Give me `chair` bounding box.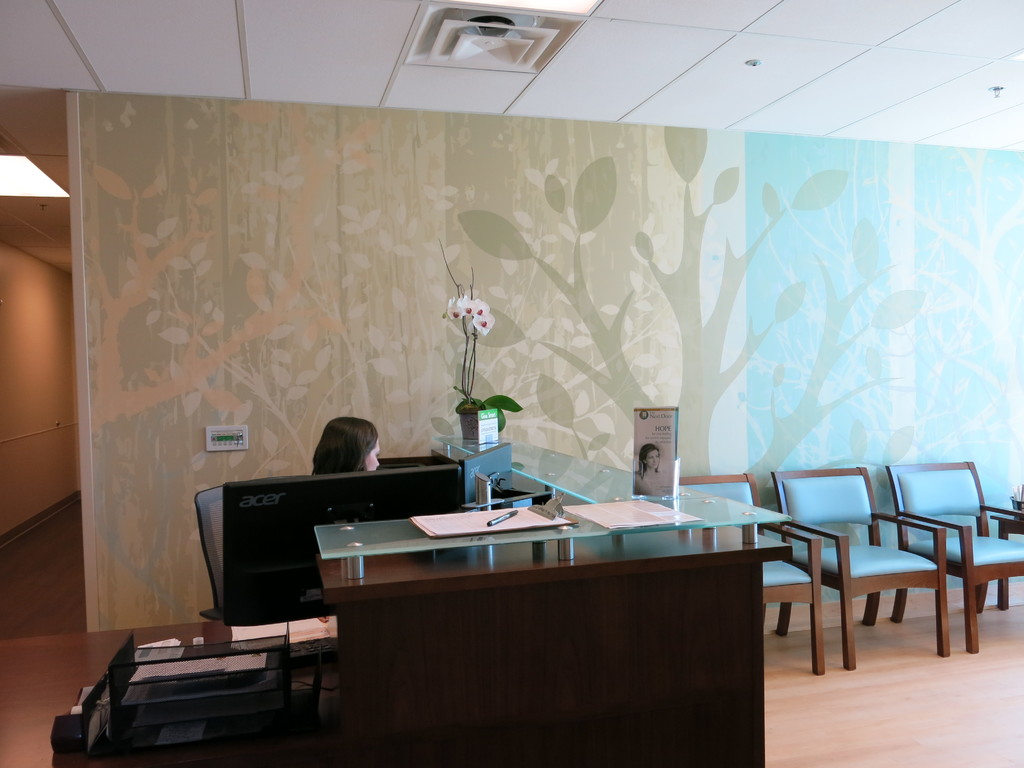
{"left": 893, "top": 460, "right": 1023, "bottom": 644}.
